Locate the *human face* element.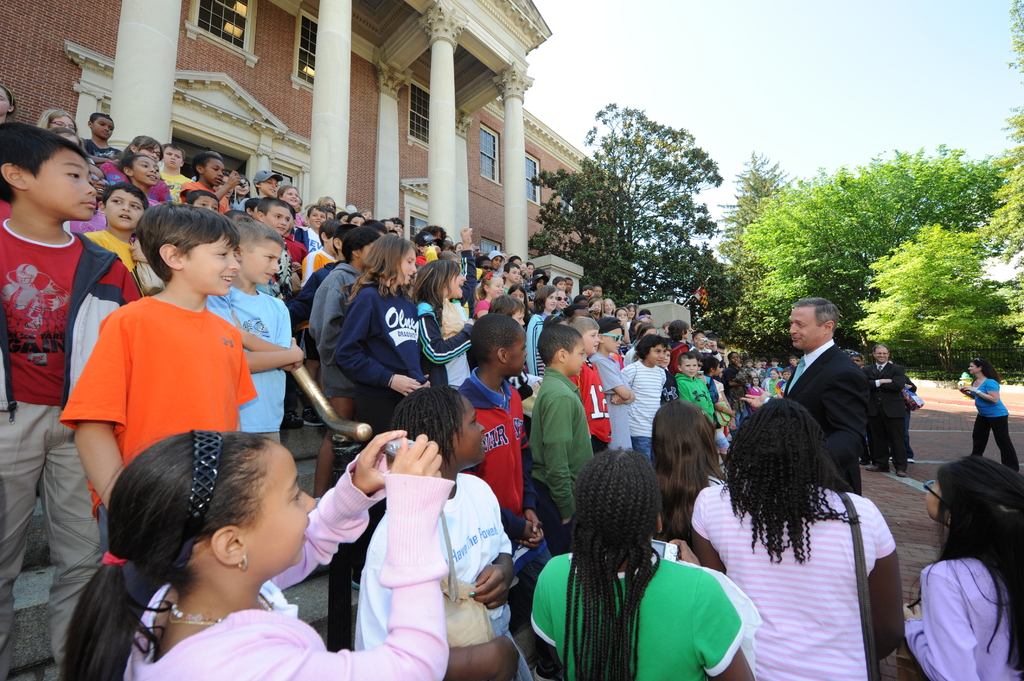
Element bbox: select_region(249, 448, 313, 565).
